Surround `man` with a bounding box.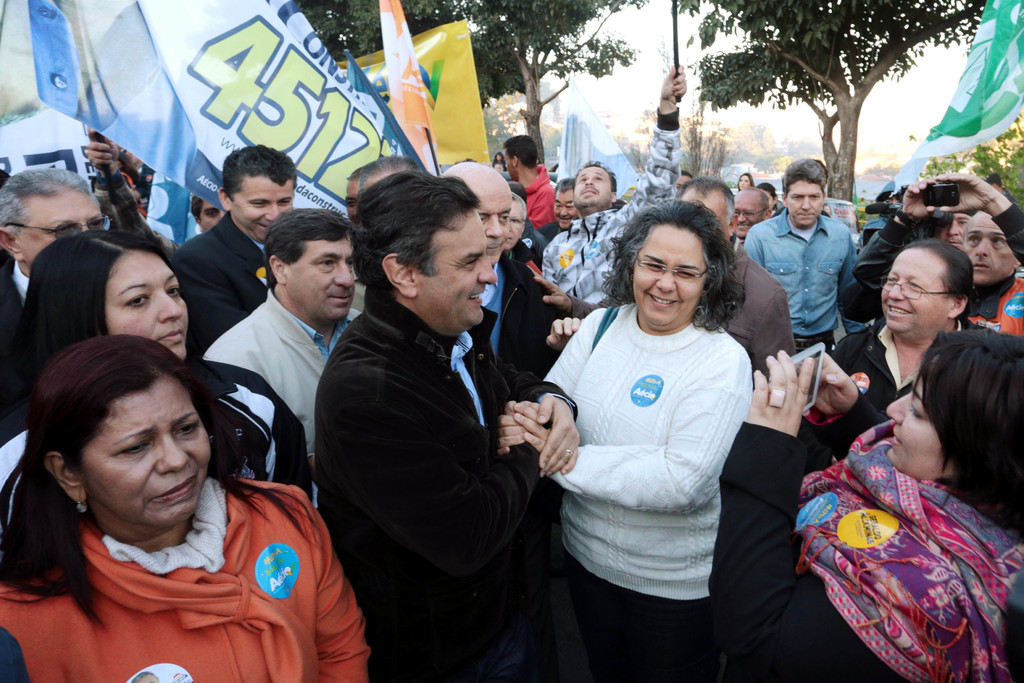
502,136,556,230.
